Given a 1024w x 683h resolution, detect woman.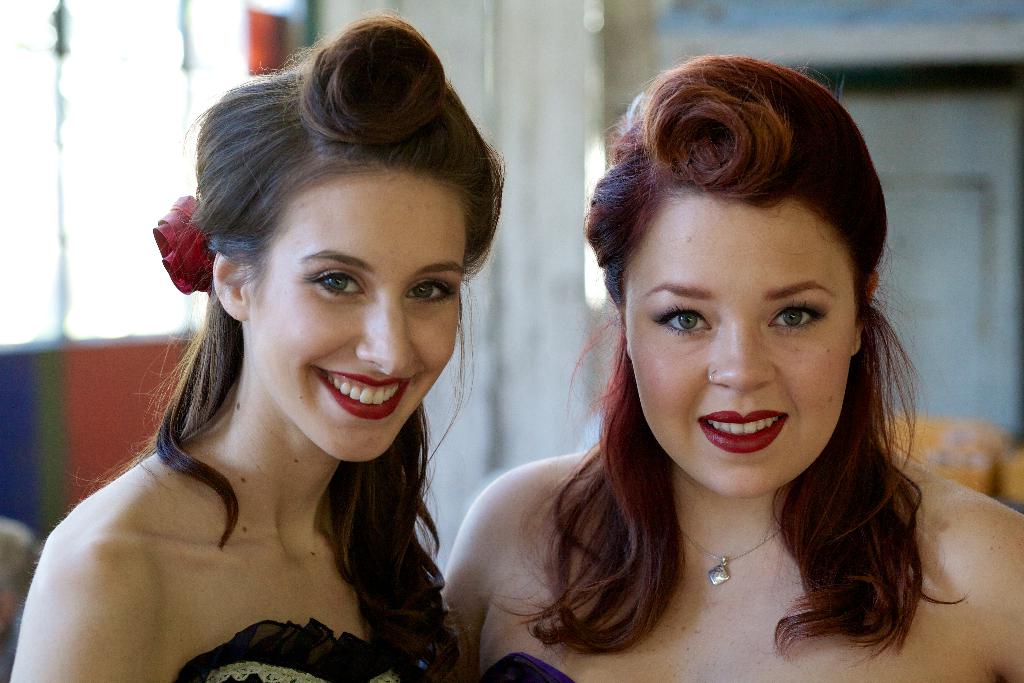
{"x1": 434, "y1": 47, "x2": 1023, "y2": 682}.
